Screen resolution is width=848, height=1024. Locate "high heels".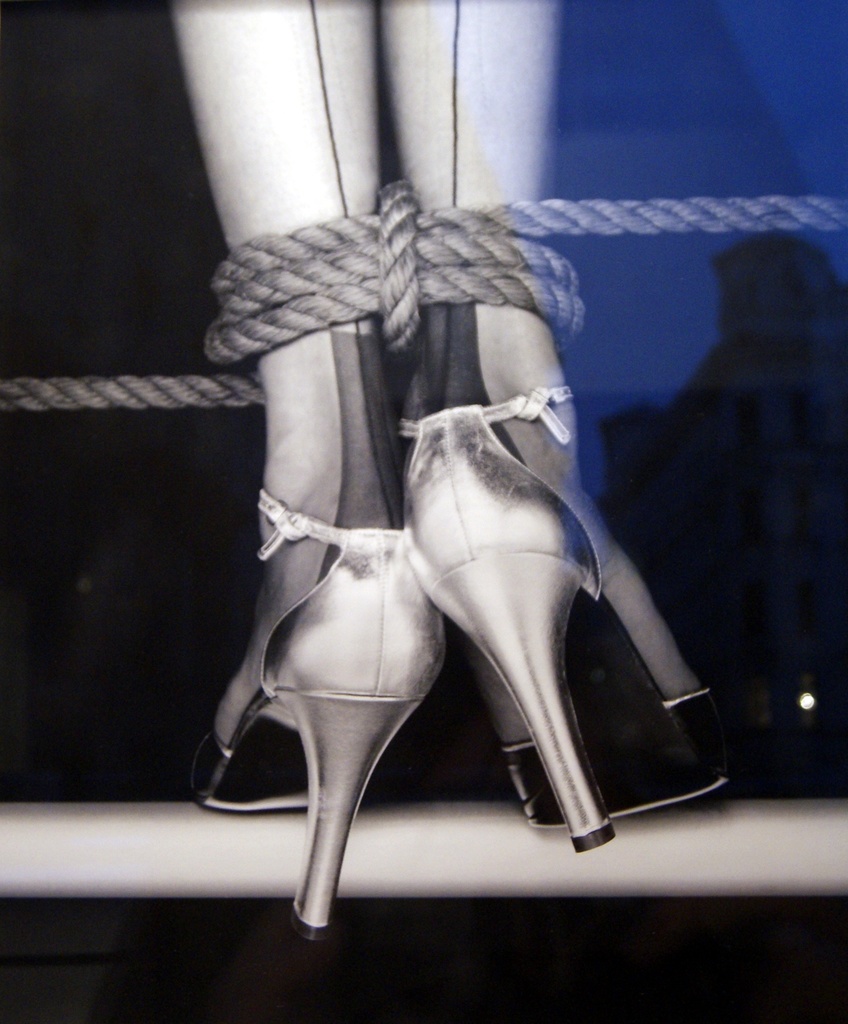
BBox(401, 380, 738, 858).
